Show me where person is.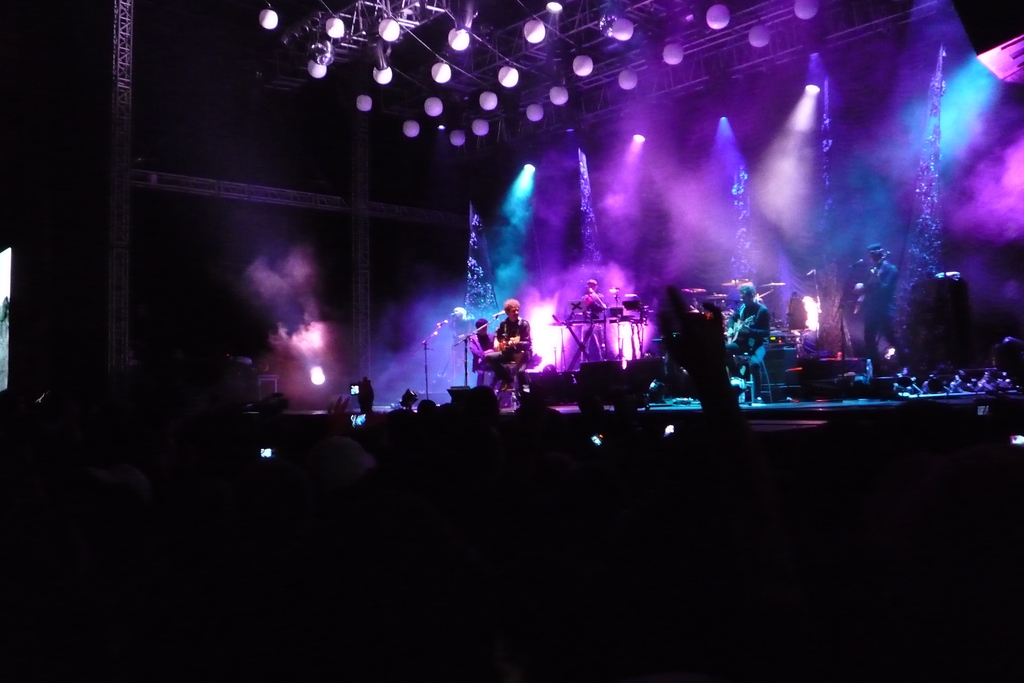
person is at select_region(855, 242, 905, 366).
